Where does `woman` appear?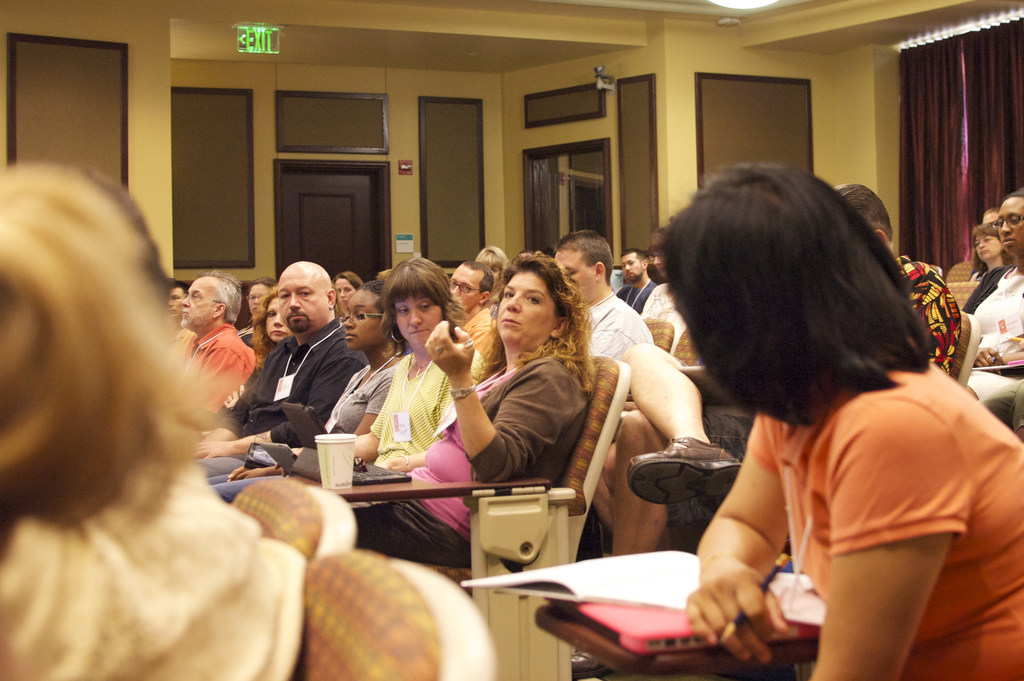
Appears at (x1=350, y1=247, x2=593, y2=573).
